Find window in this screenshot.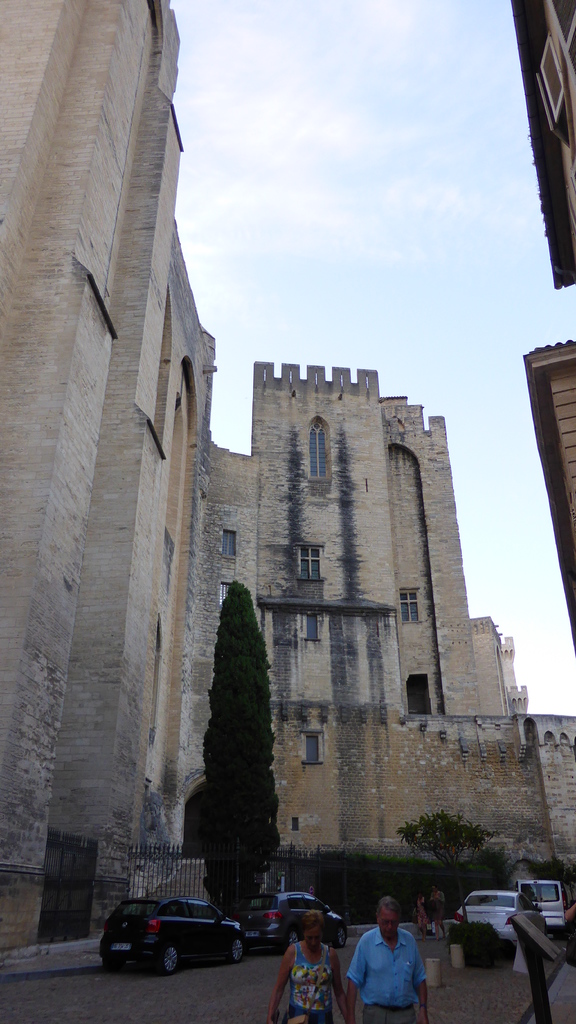
The bounding box for window is locate(399, 588, 415, 623).
